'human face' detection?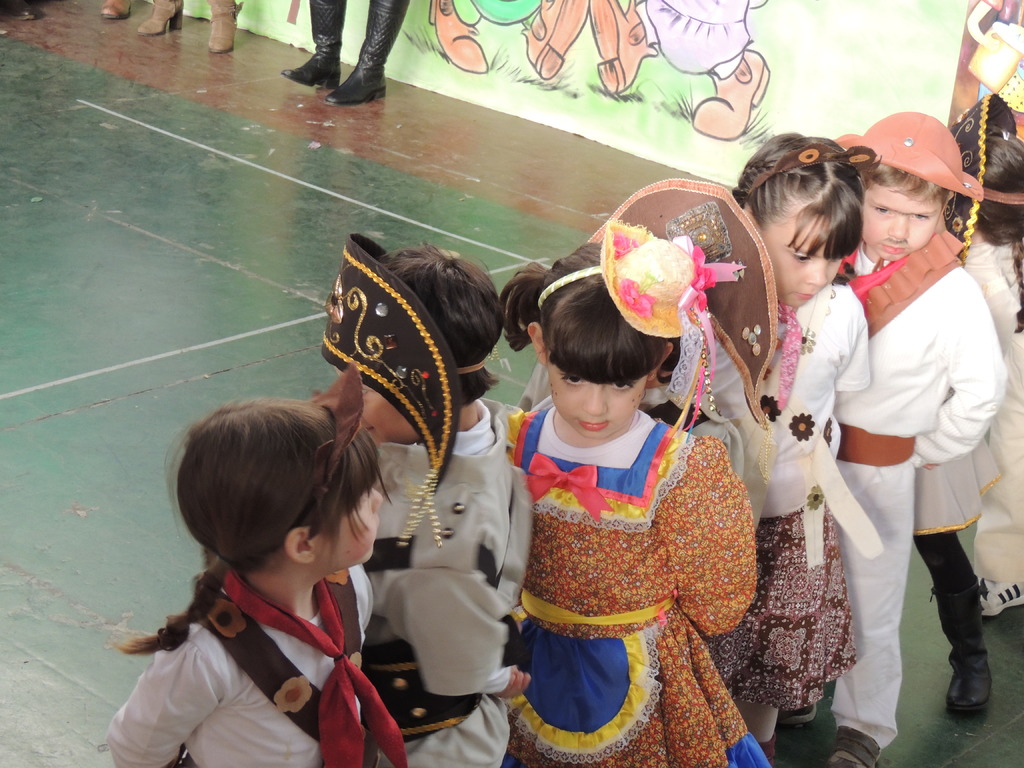
bbox(763, 214, 846, 304)
